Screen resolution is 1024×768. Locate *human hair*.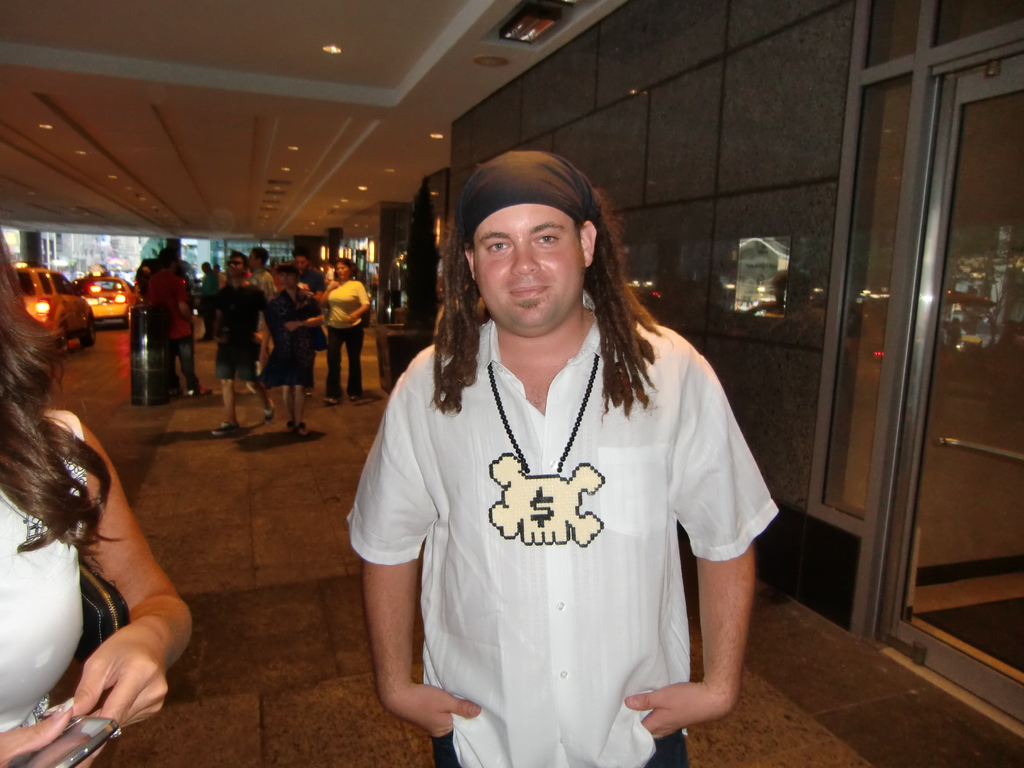
box(277, 262, 303, 284).
